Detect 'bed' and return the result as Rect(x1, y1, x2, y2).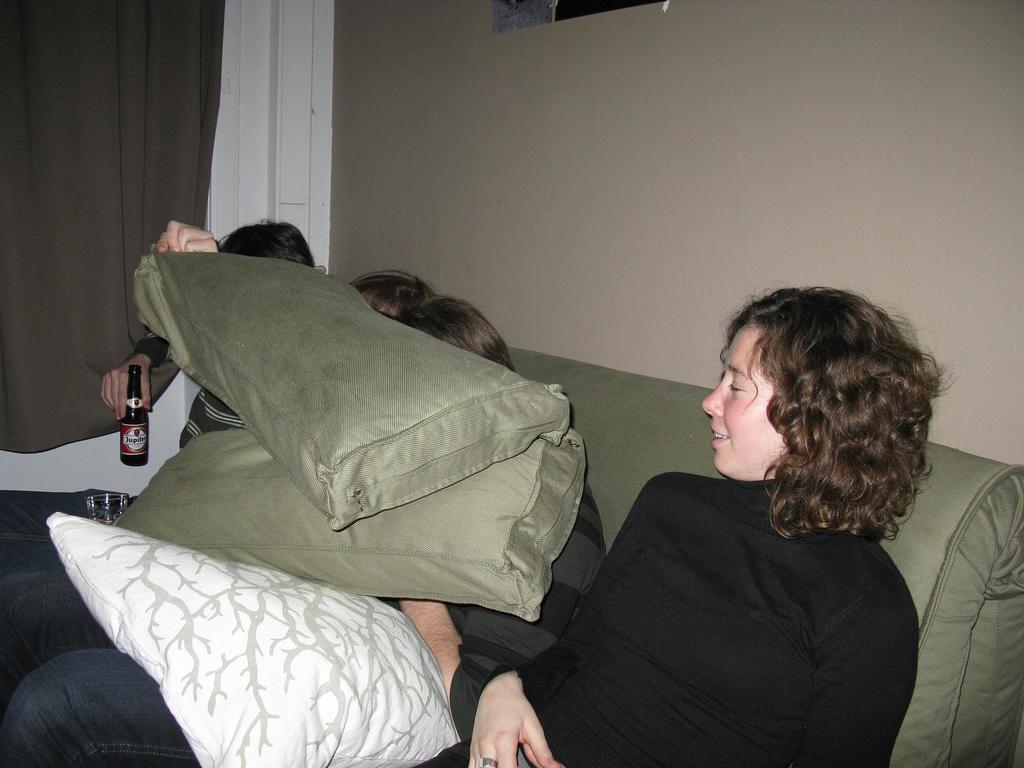
Rect(0, 237, 1023, 767).
